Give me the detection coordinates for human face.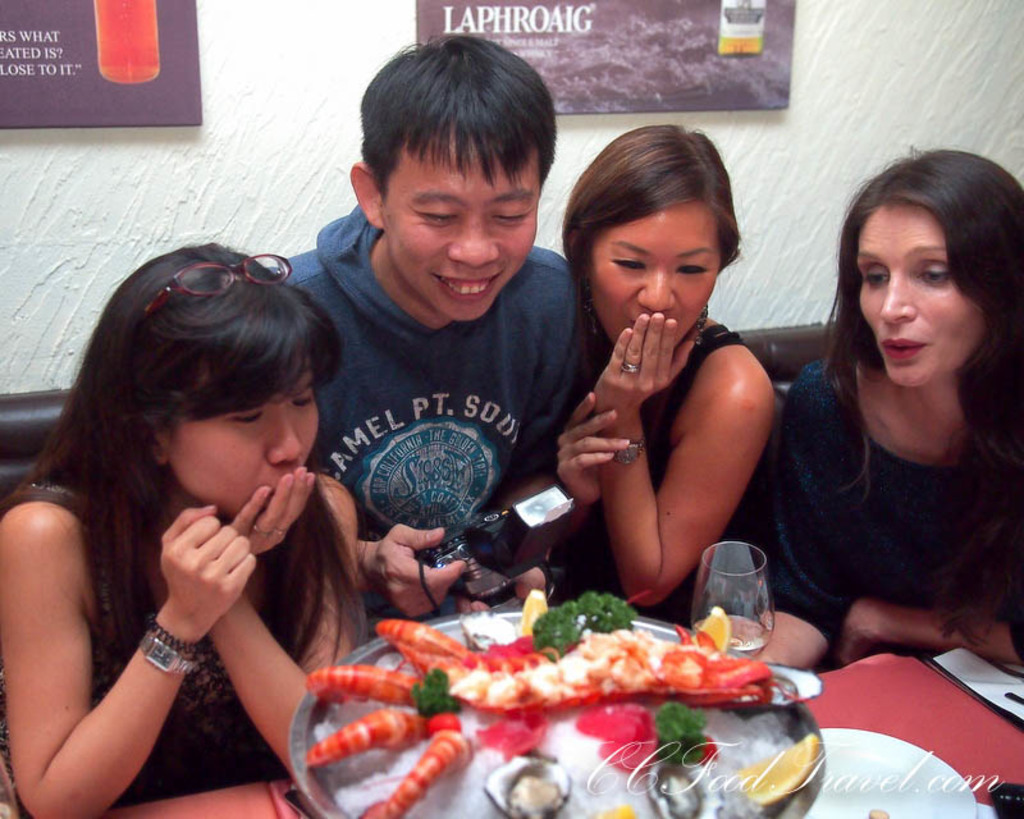
left=384, top=155, right=541, bottom=321.
